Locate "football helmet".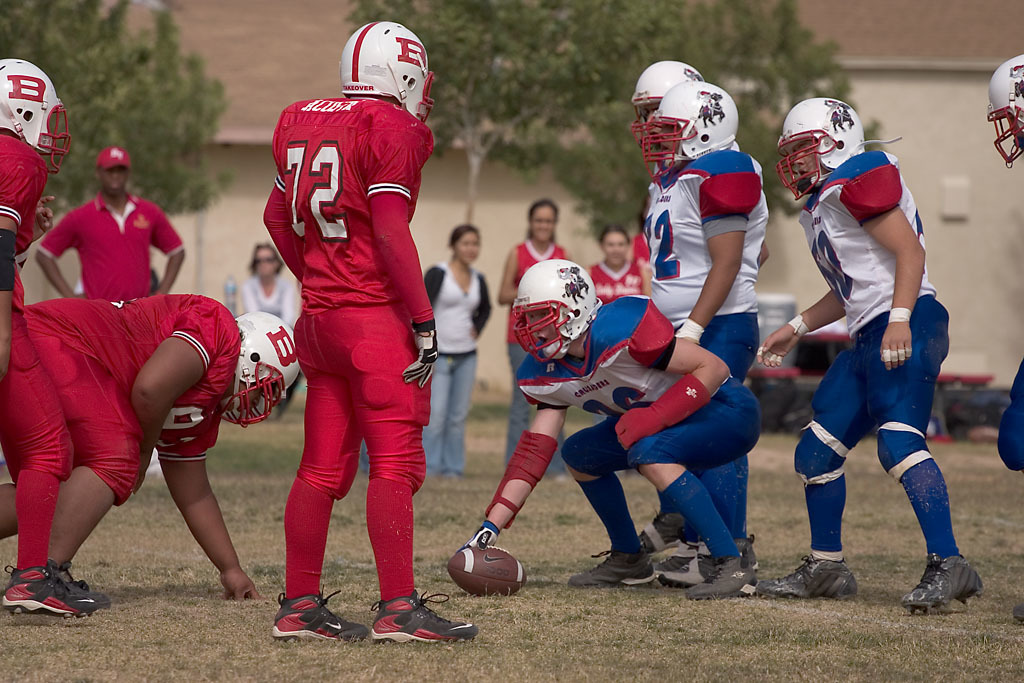
Bounding box: (981, 45, 1023, 162).
